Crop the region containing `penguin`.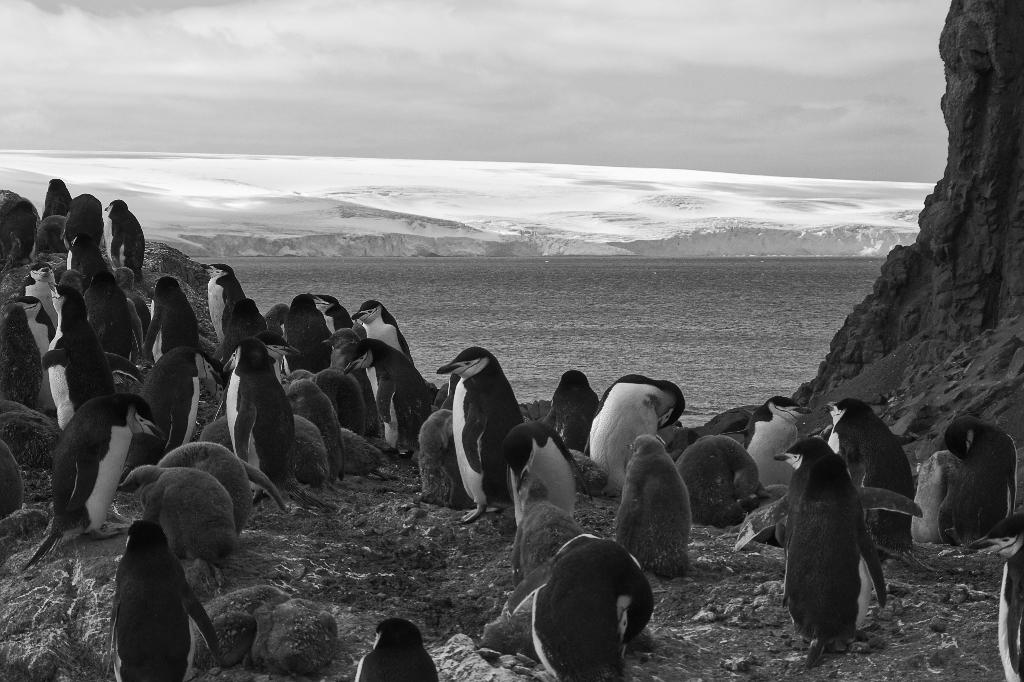
Crop region: {"left": 522, "top": 534, "right": 646, "bottom": 669}.
